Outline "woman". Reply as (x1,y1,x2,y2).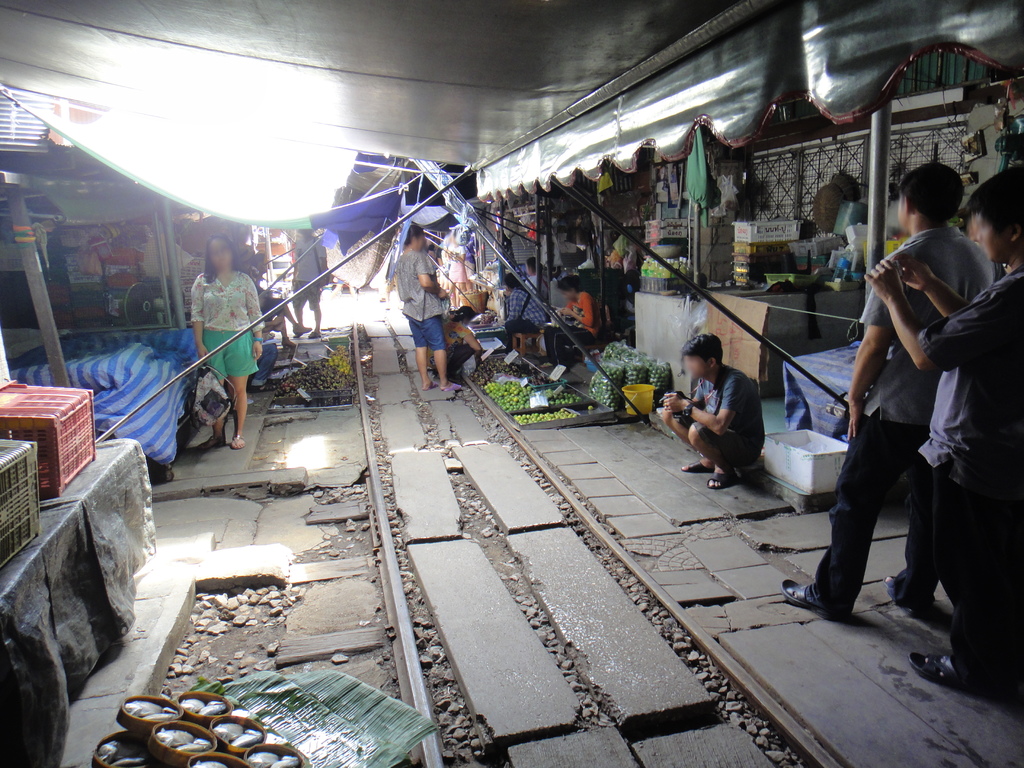
(187,239,262,458).
